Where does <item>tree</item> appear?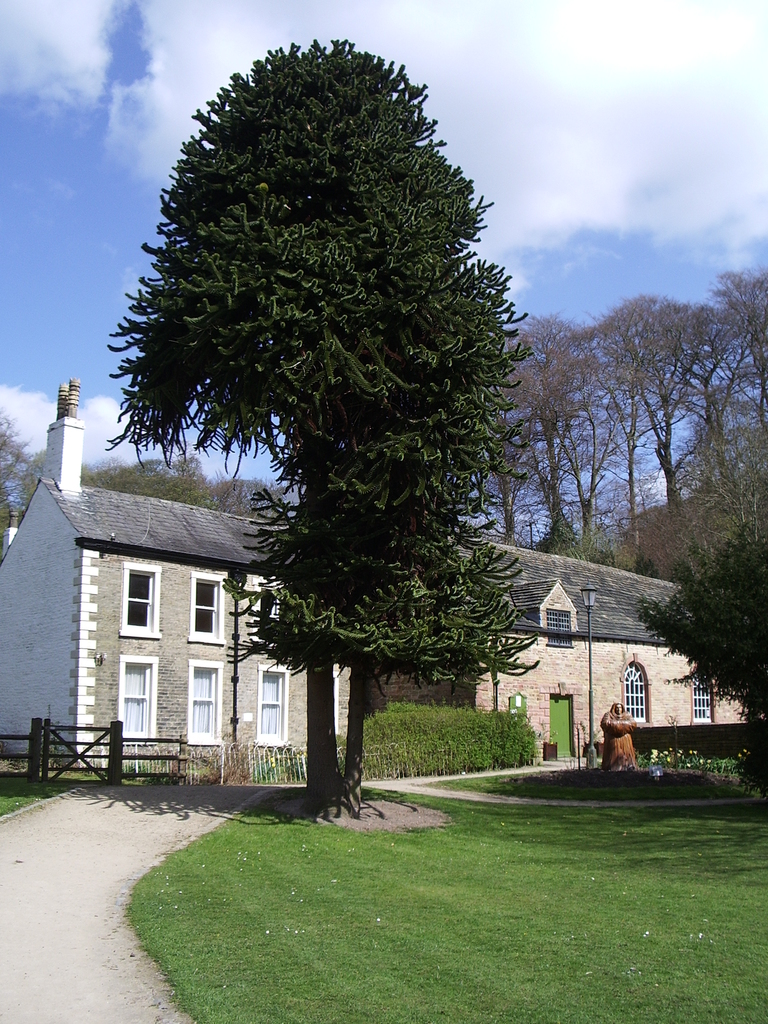
Appears at {"x1": 558, "y1": 275, "x2": 660, "y2": 560}.
